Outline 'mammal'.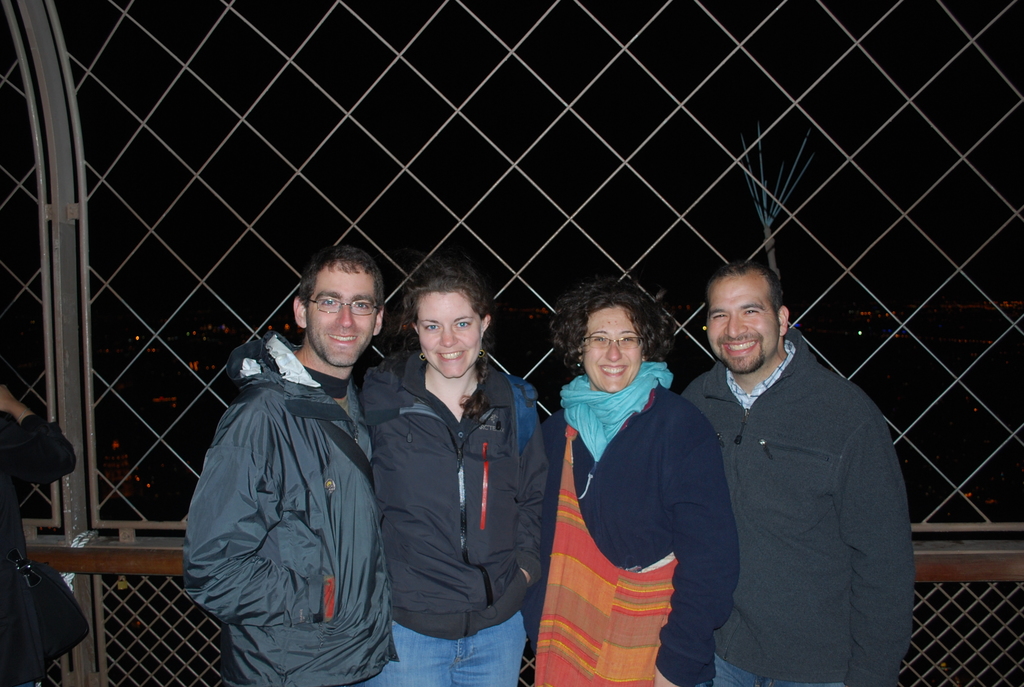
Outline: x1=178, y1=239, x2=403, y2=686.
